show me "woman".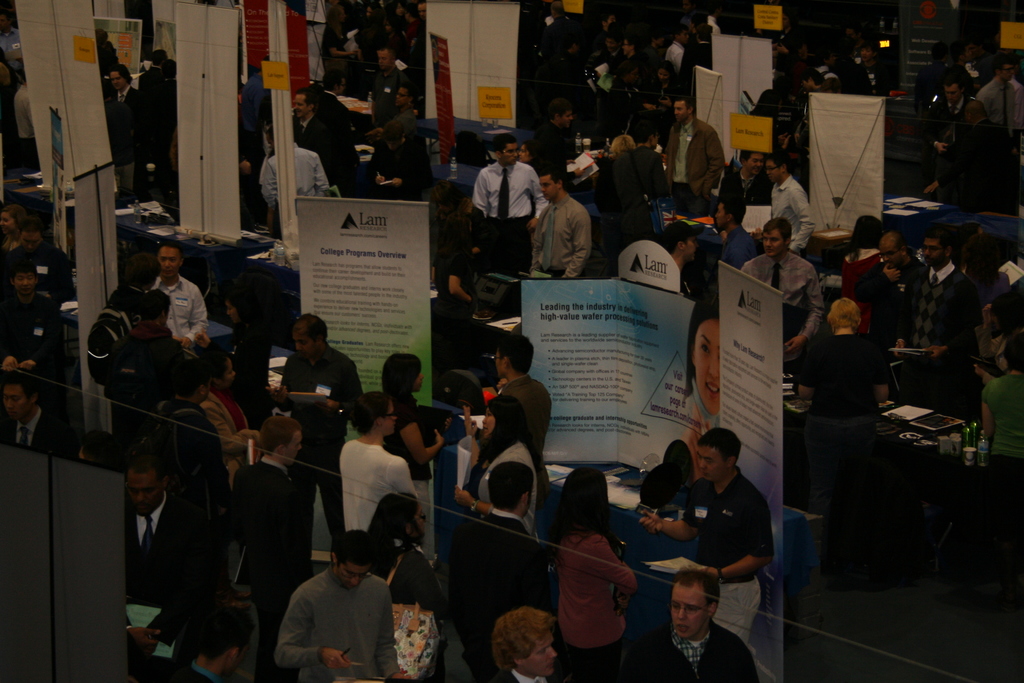
"woman" is here: left=519, top=138, right=539, bottom=178.
